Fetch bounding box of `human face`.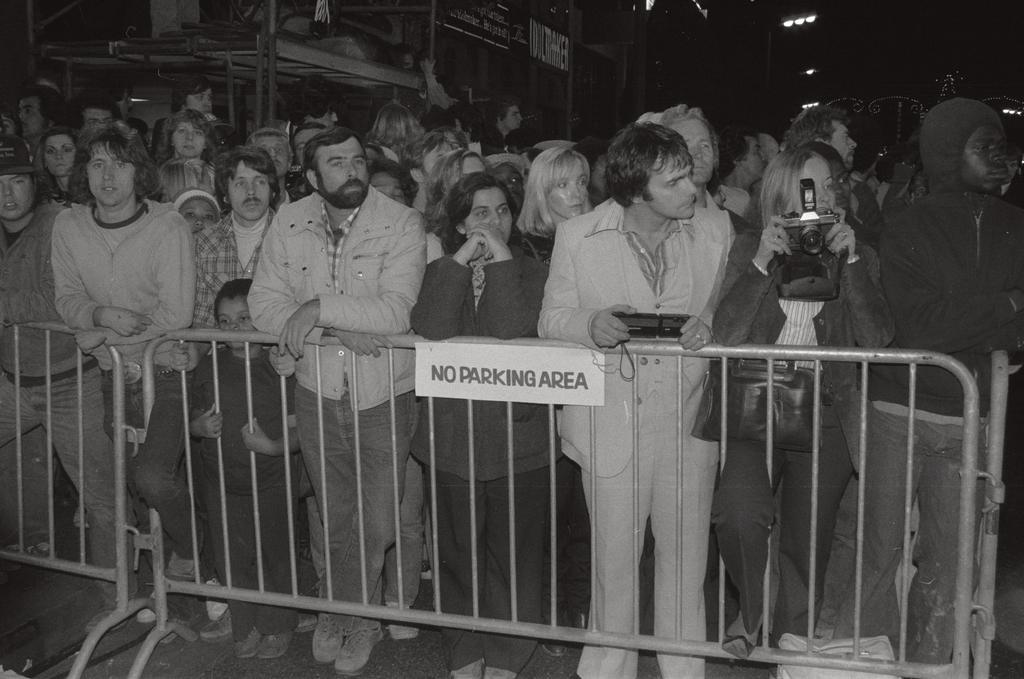
Bbox: (left=172, top=120, right=207, bottom=159).
